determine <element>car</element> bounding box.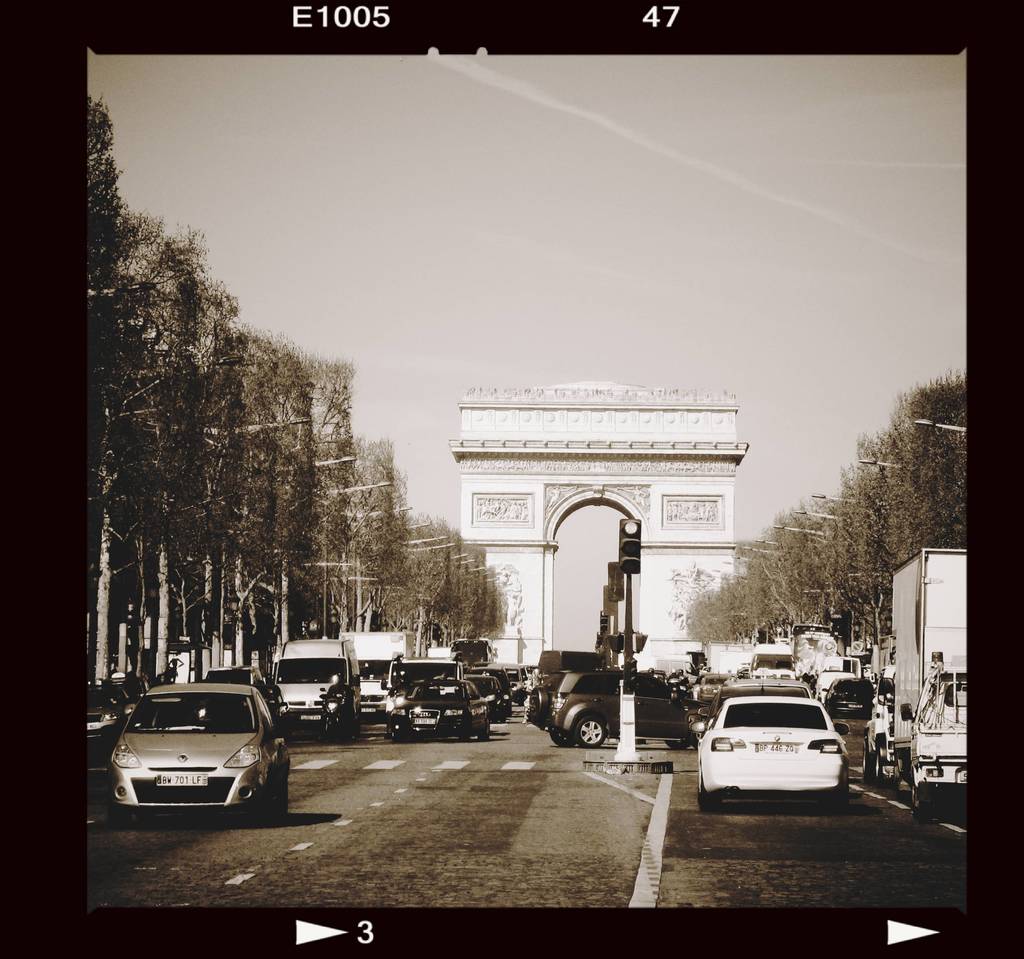
Determined: (x1=690, y1=695, x2=851, y2=809).
